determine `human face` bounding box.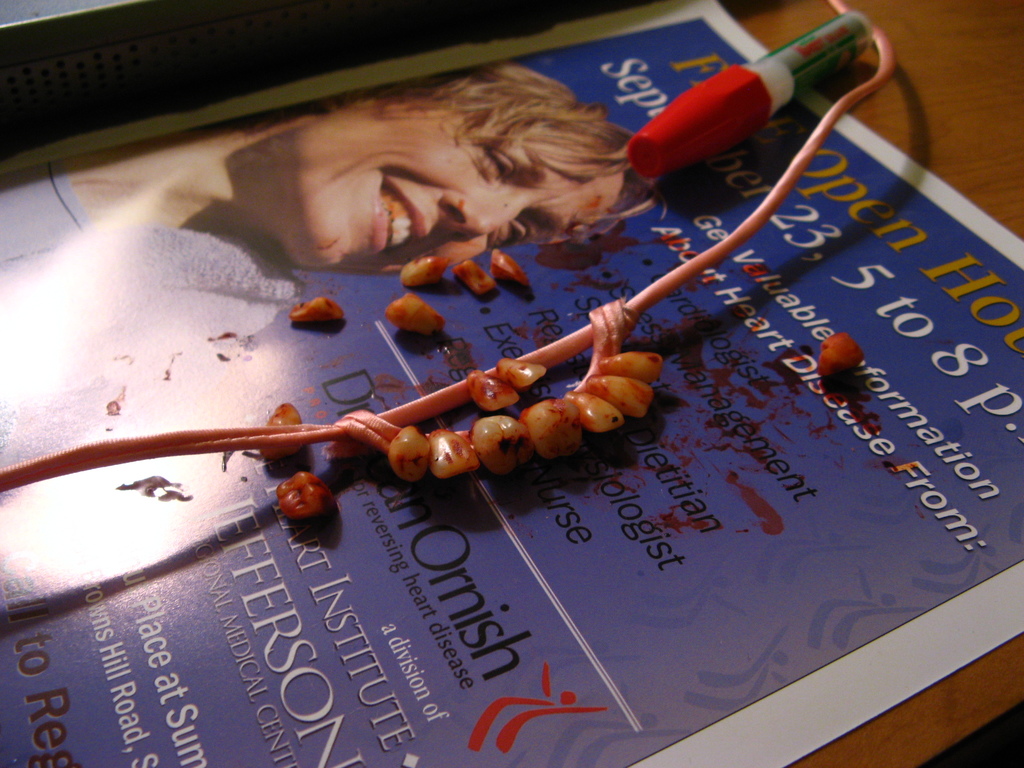
Determined: 301/117/626/277.
